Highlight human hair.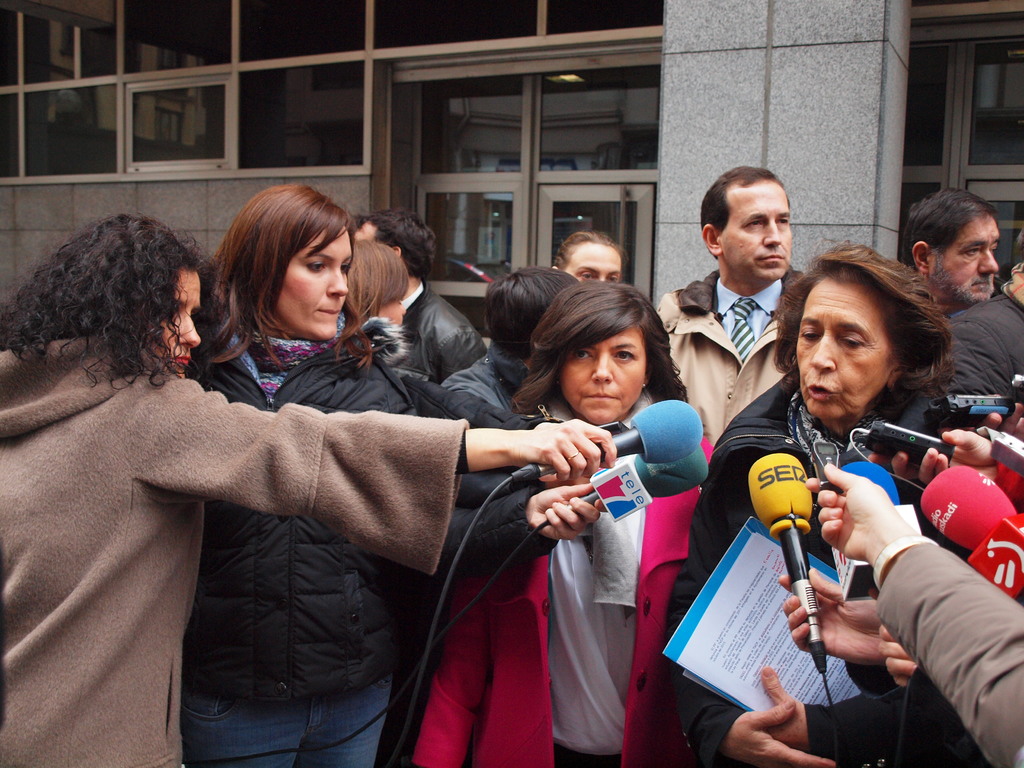
Highlighted region: (x1=487, y1=265, x2=574, y2=365).
